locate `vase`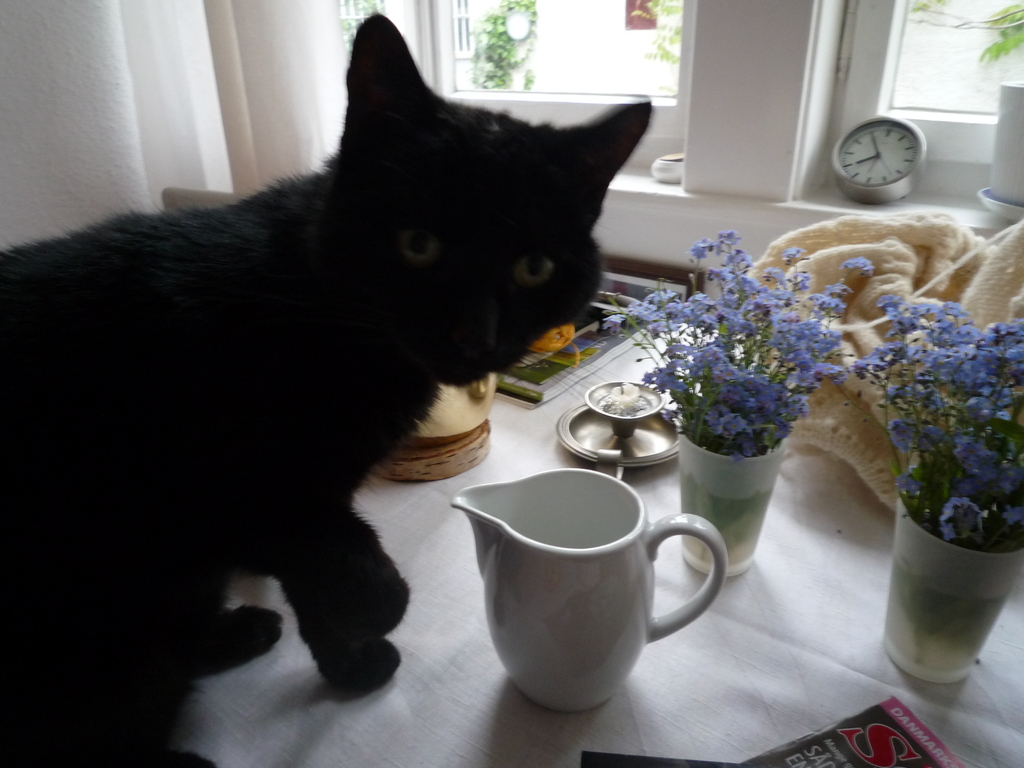
(left=891, top=471, right=1021, bottom=685)
